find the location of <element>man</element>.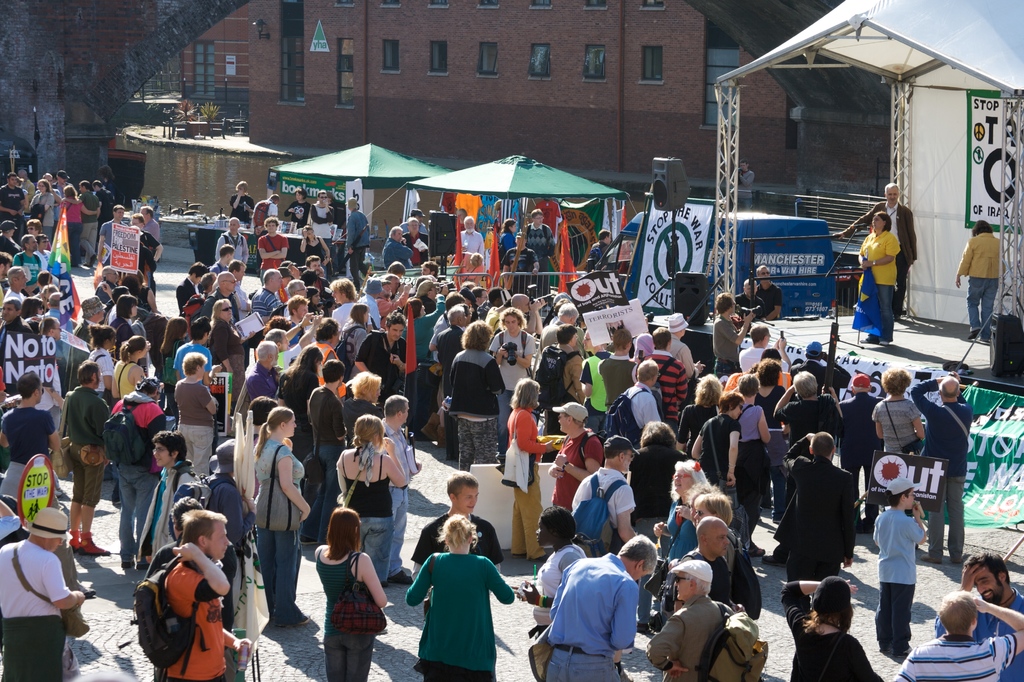
Location: {"left": 12, "top": 232, "right": 45, "bottom": 294}.
